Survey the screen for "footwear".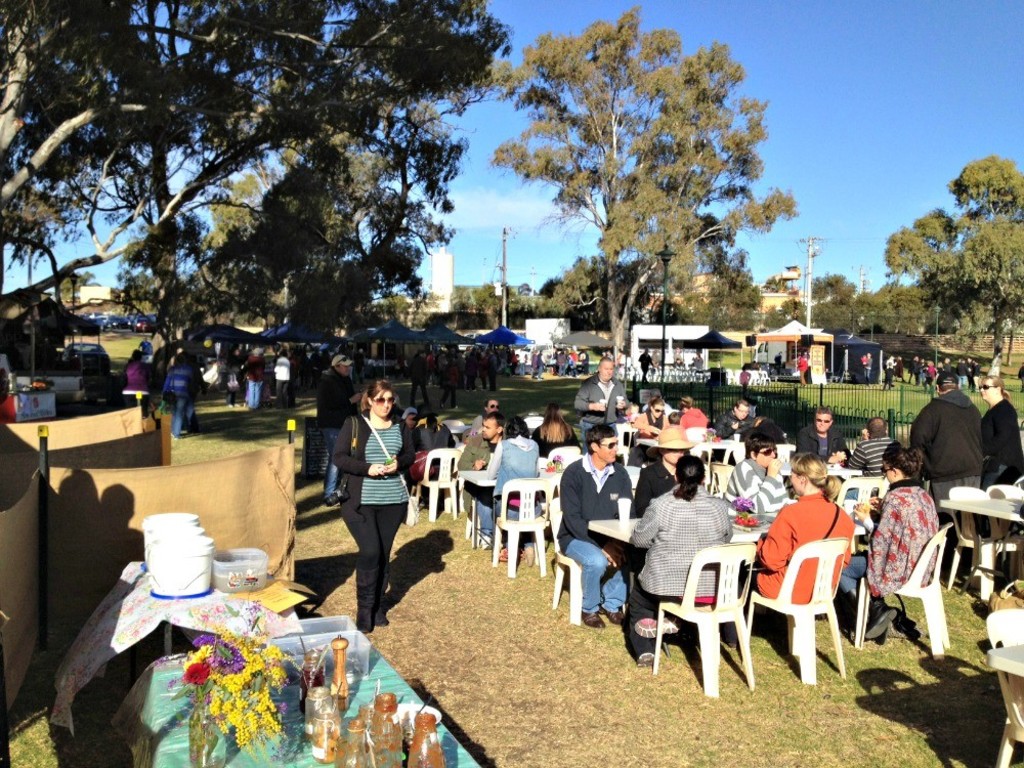
Survey found: <box>326,492,339,504</box>.
